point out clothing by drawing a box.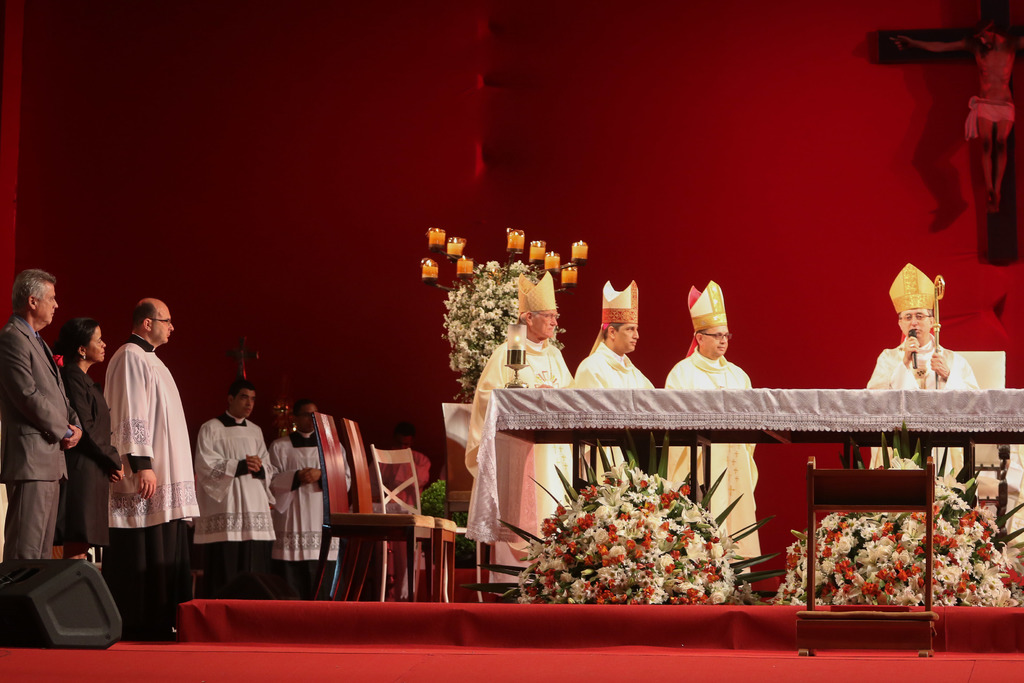
[left=98, top=311, right=189, bottom=613].
